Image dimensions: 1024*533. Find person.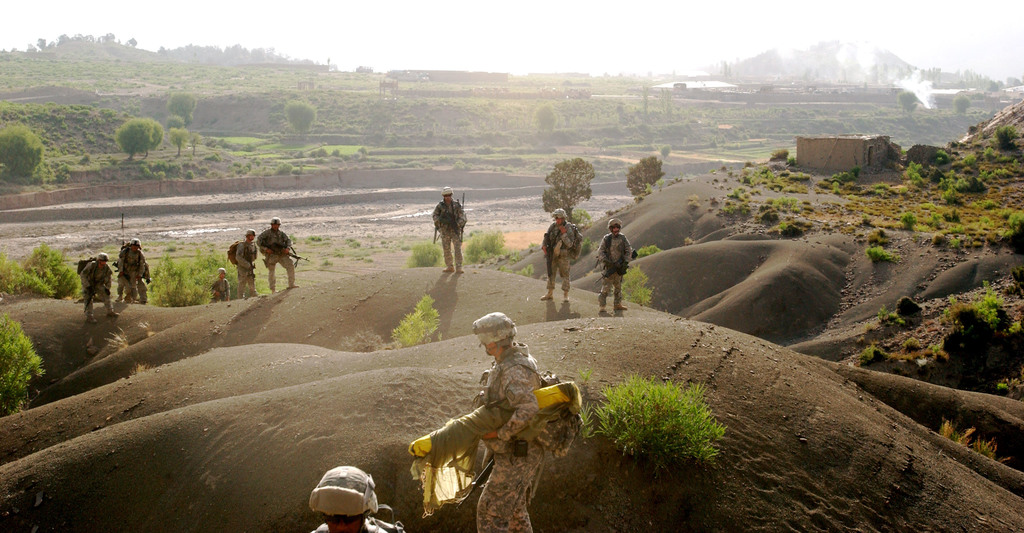
box=[474, 306, 570, 532].
